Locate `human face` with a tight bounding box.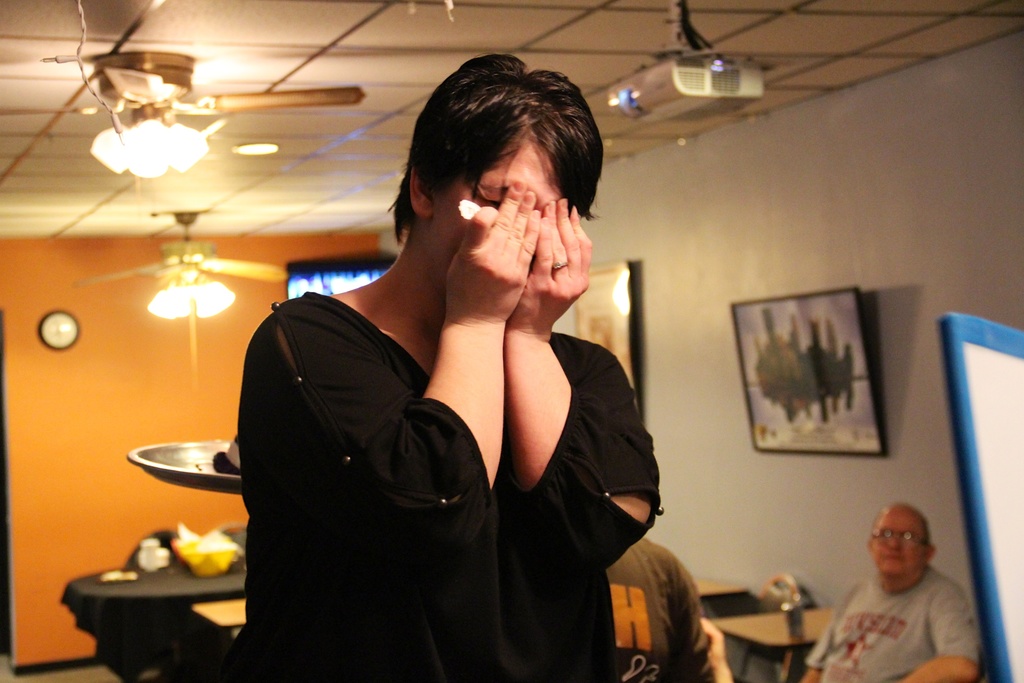
locate(872, 508, 927, 578).
